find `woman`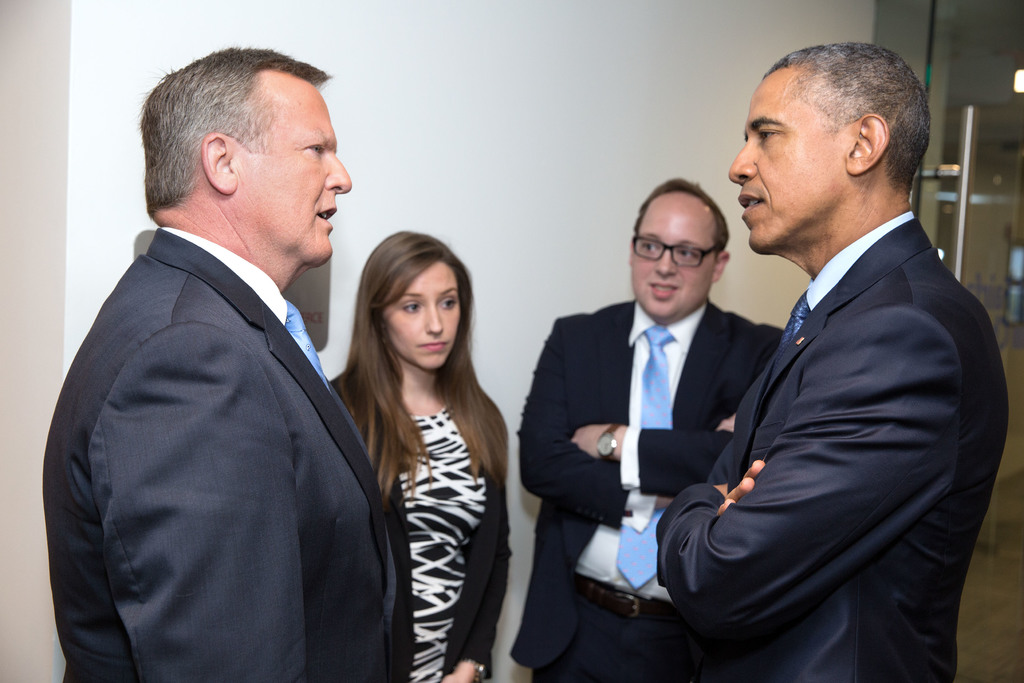
left=322, top=179, right=516, bottom=682
